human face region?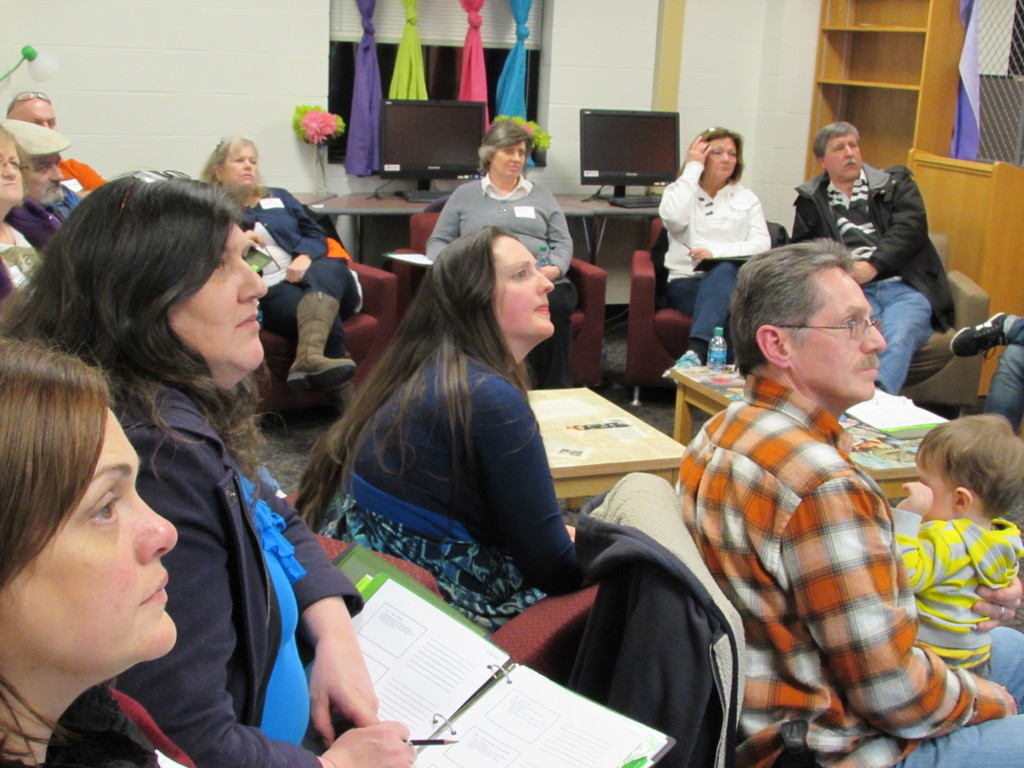
box=[17, 99, 57, 129]
